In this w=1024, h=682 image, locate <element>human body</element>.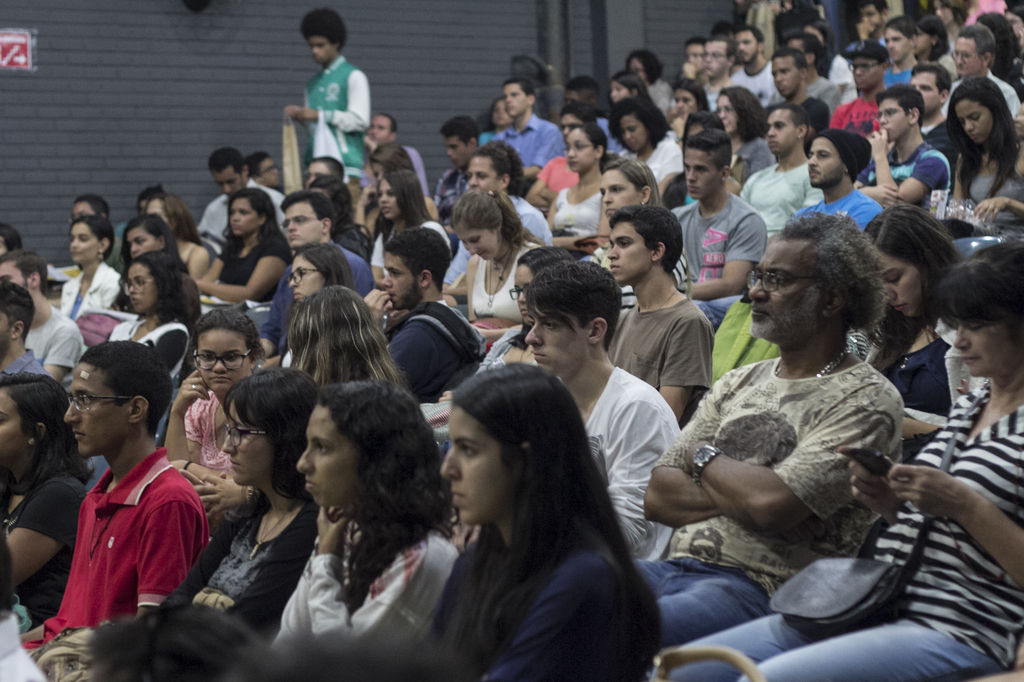
Bounding box: [left=381, top=299, right=488, bottom=395].
